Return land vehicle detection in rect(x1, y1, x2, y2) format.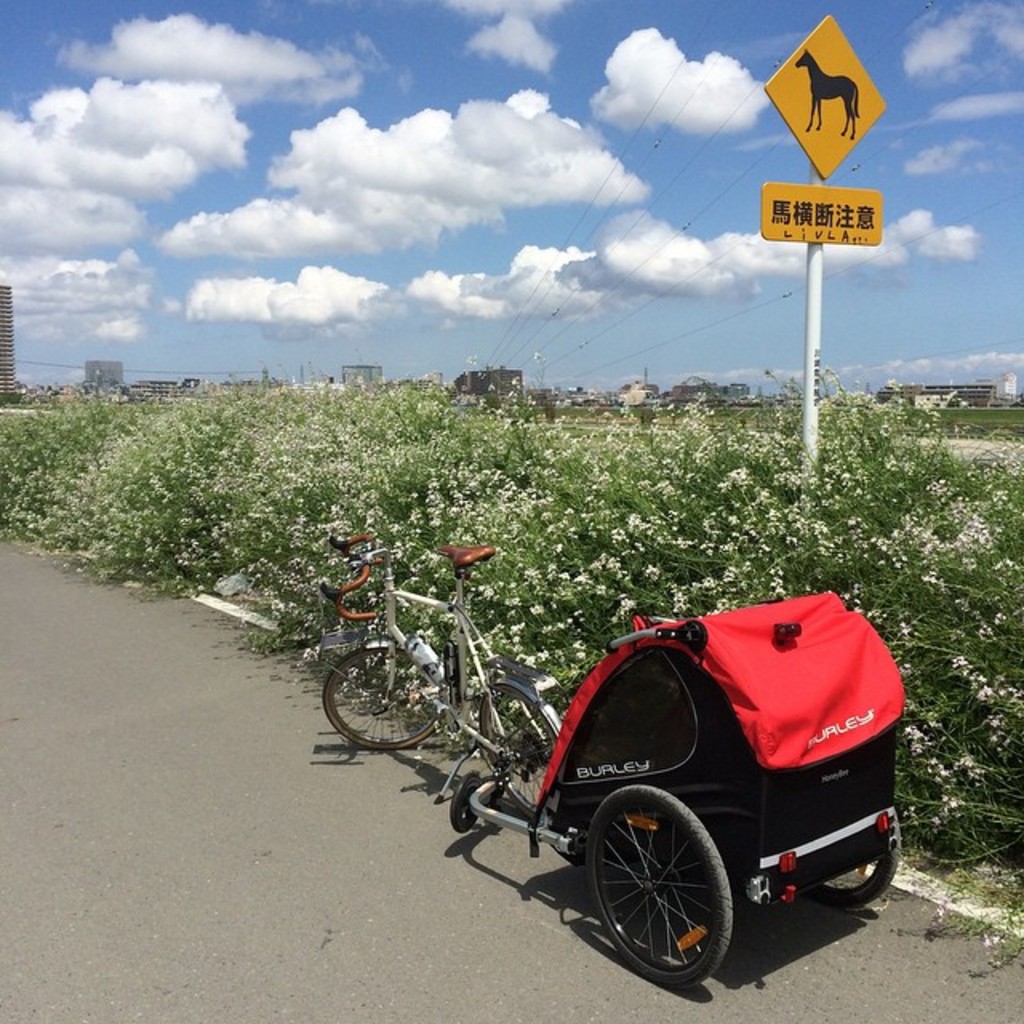
rect(371, 560, 949, 973).
